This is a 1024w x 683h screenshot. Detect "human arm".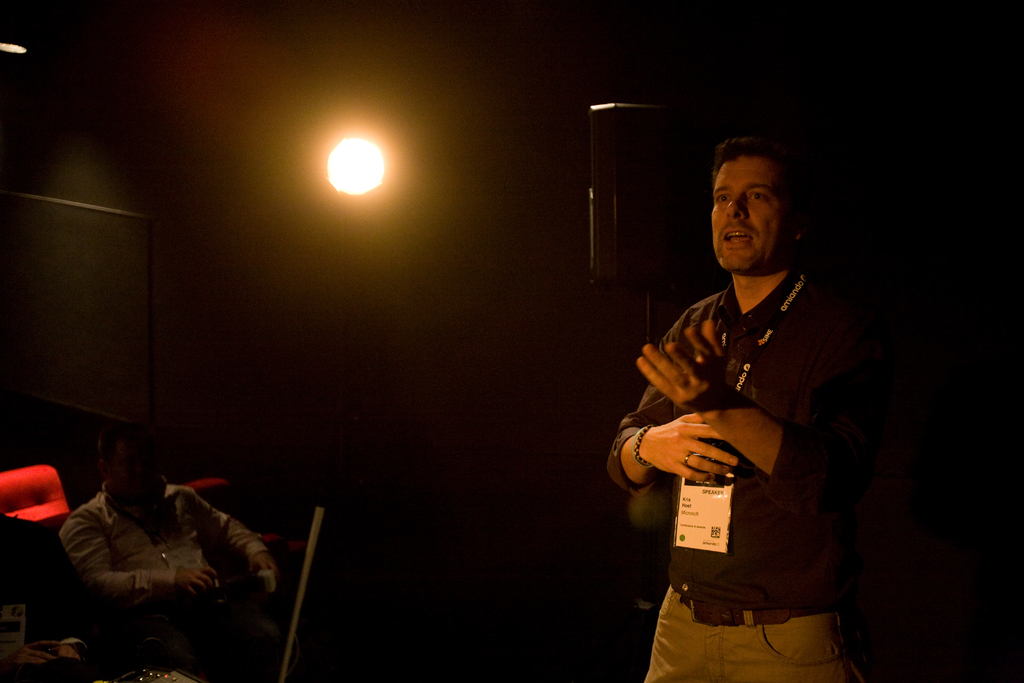
box(0, 638, 66, 678).
